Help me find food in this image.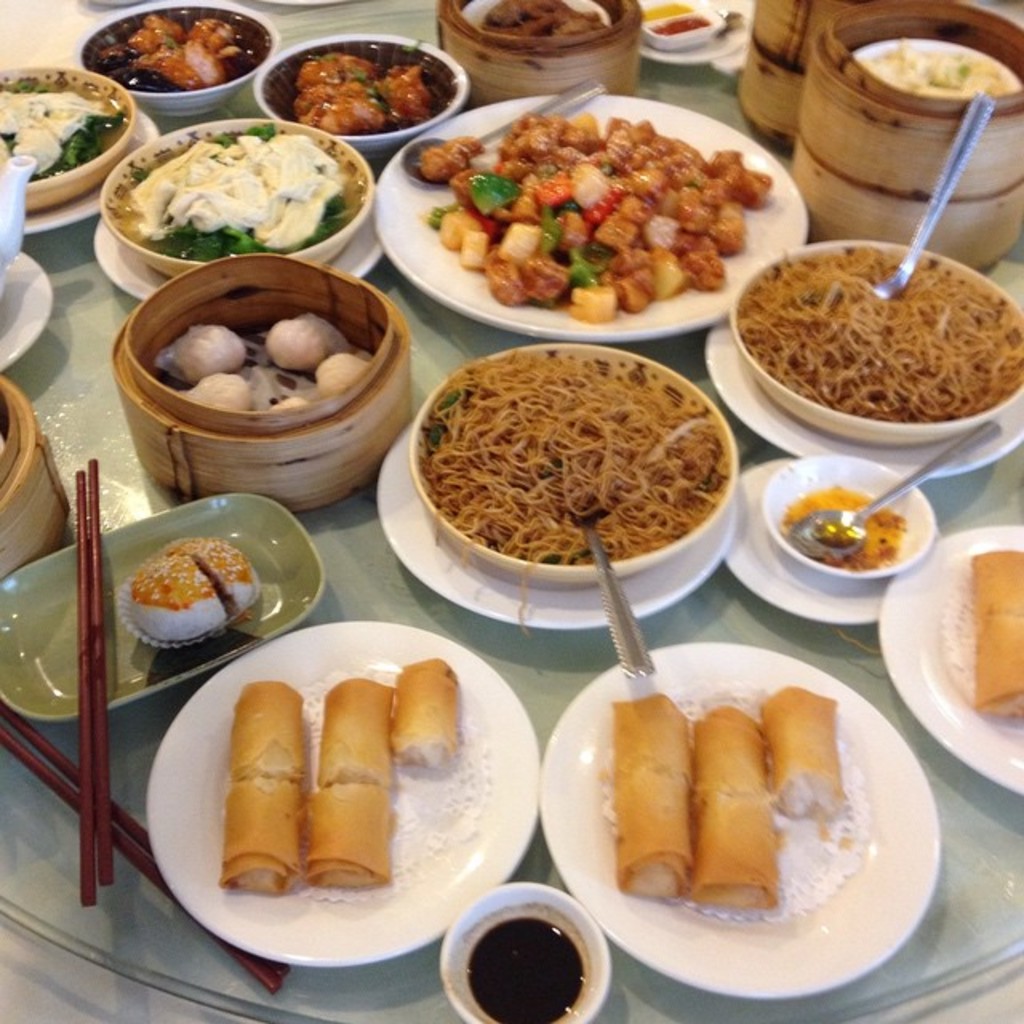
Found it: 152 318 250 386.
